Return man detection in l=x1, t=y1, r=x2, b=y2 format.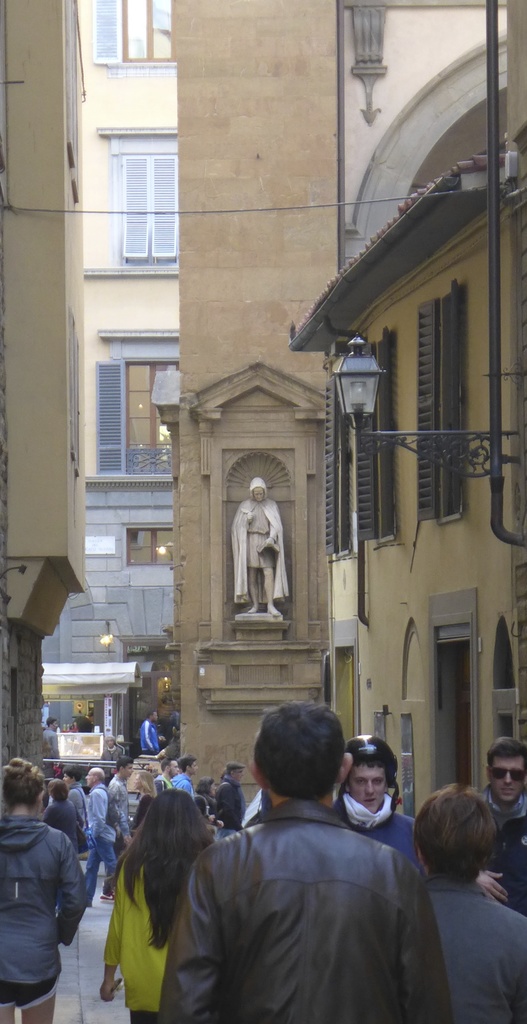
l=100, t=759, r=132, b=899.
